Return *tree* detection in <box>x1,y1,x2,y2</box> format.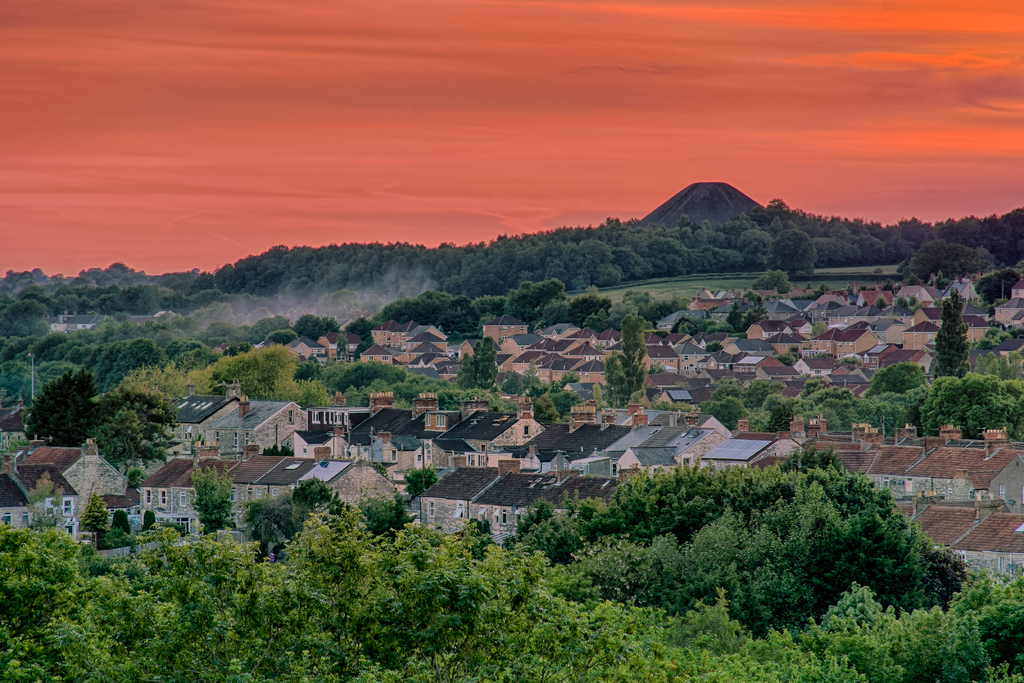
<box>329,360,412,399</box>.
